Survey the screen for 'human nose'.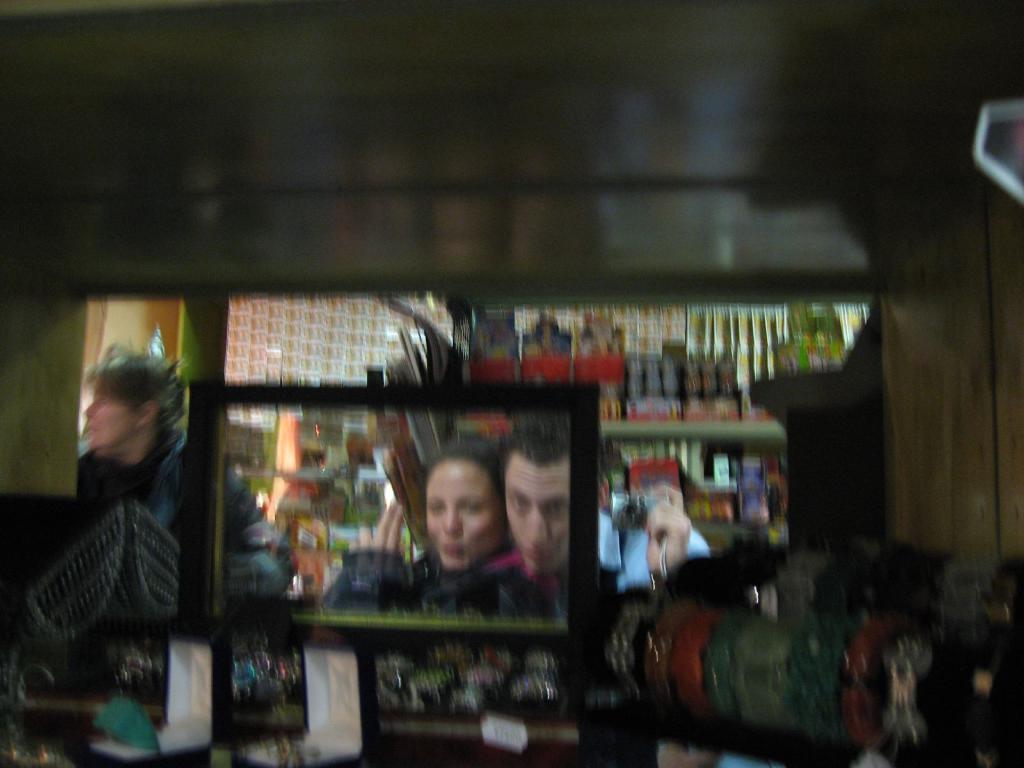
Survey found: 84/403/96/418.
